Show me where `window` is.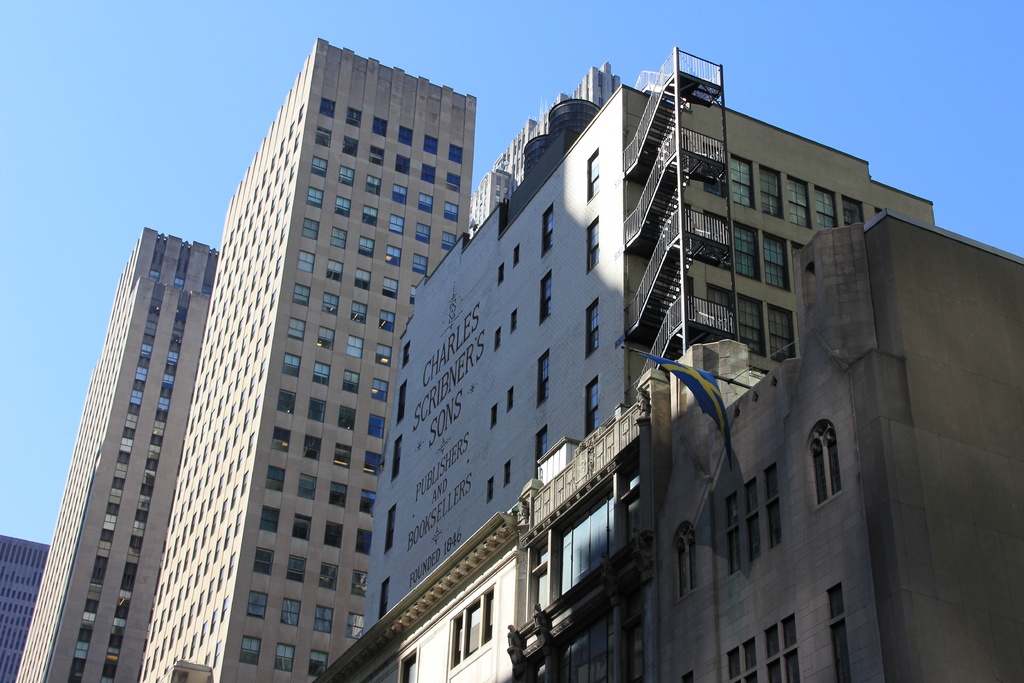
`window` is at [719, 646, 746, 678].
